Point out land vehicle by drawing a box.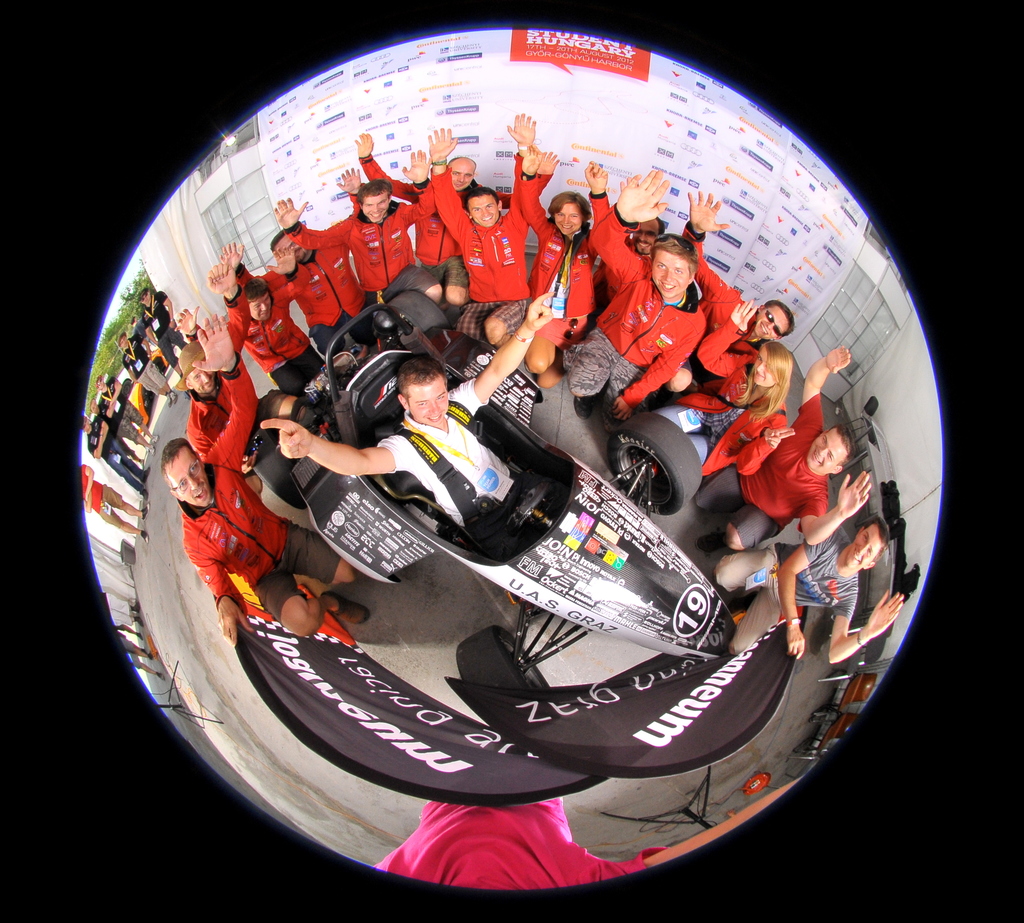
<box>323,347,735,691</box>.
